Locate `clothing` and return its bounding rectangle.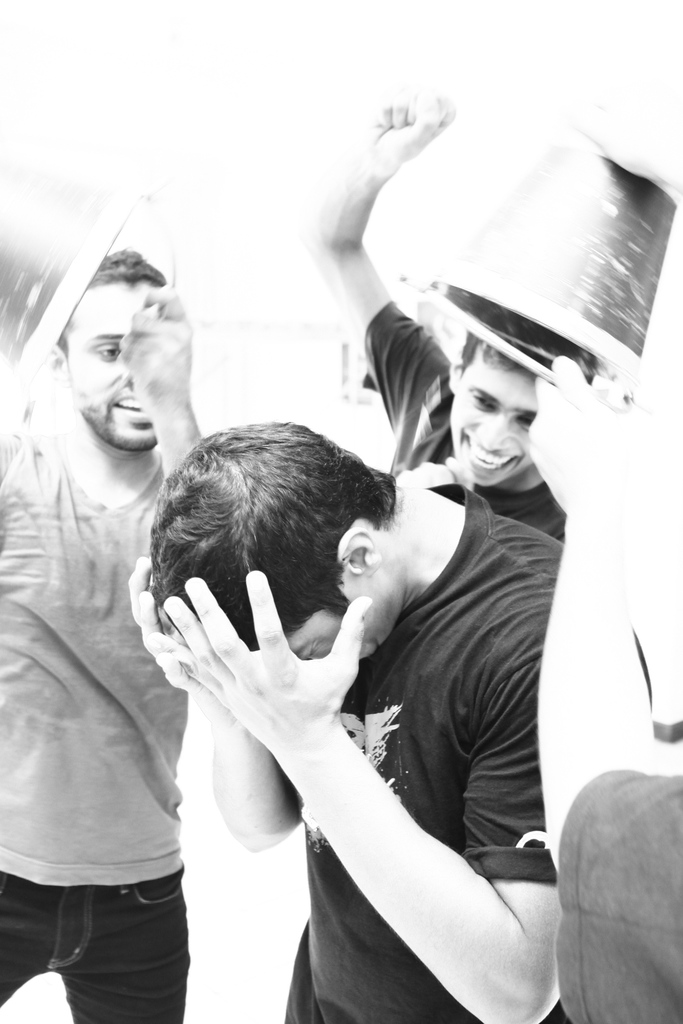
detection(0, 323, 215, 1004).
